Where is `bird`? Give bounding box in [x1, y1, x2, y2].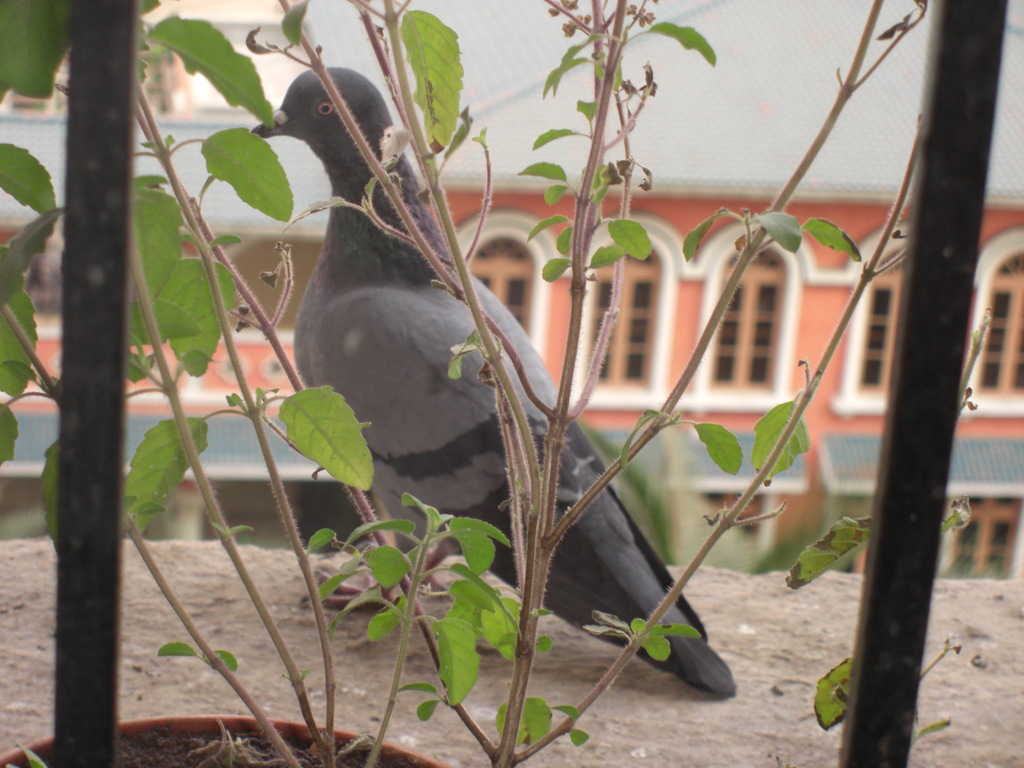
[241, 56, 746, 698].
